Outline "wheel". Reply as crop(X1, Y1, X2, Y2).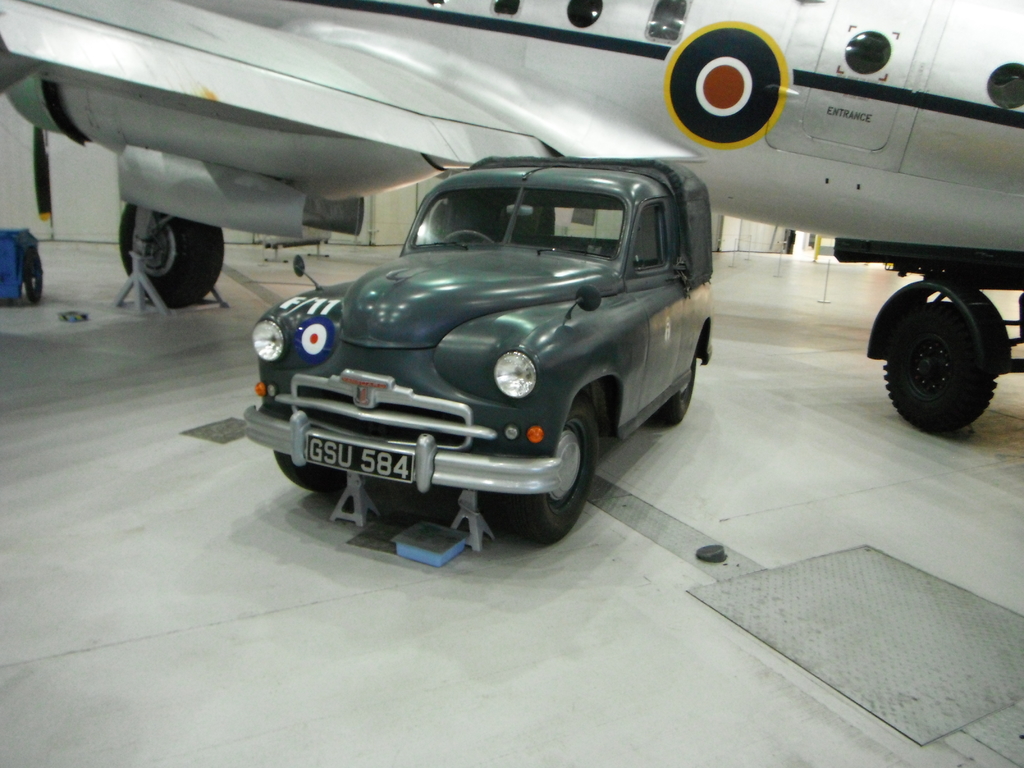
crop(883, 304, 996, 431).
